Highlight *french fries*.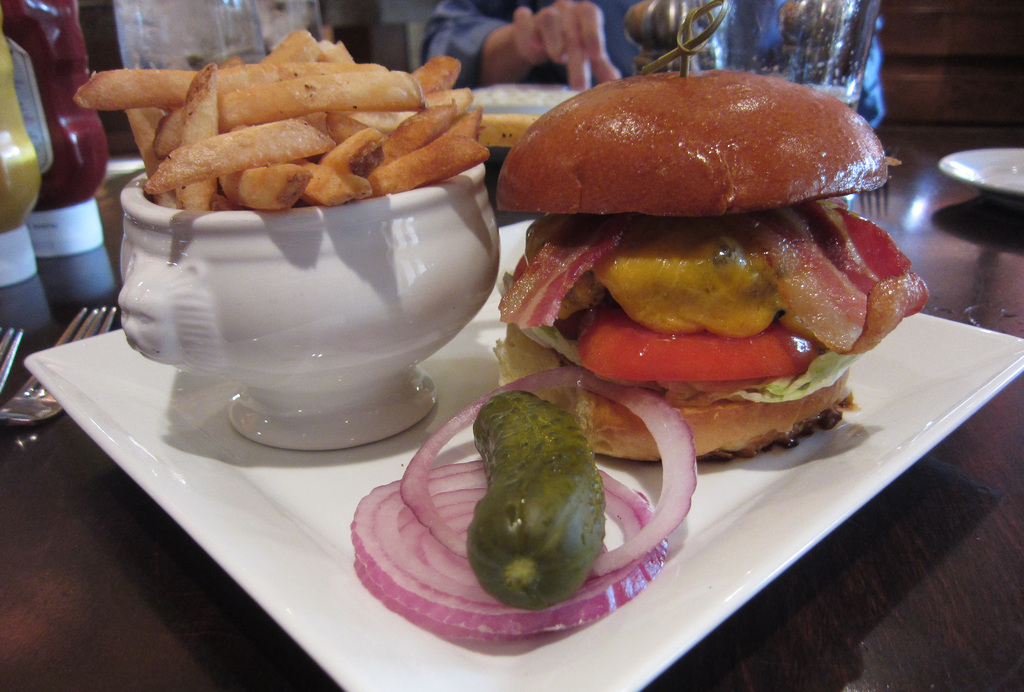
Highlighted region: BBox(65, 63, 394, 118).
